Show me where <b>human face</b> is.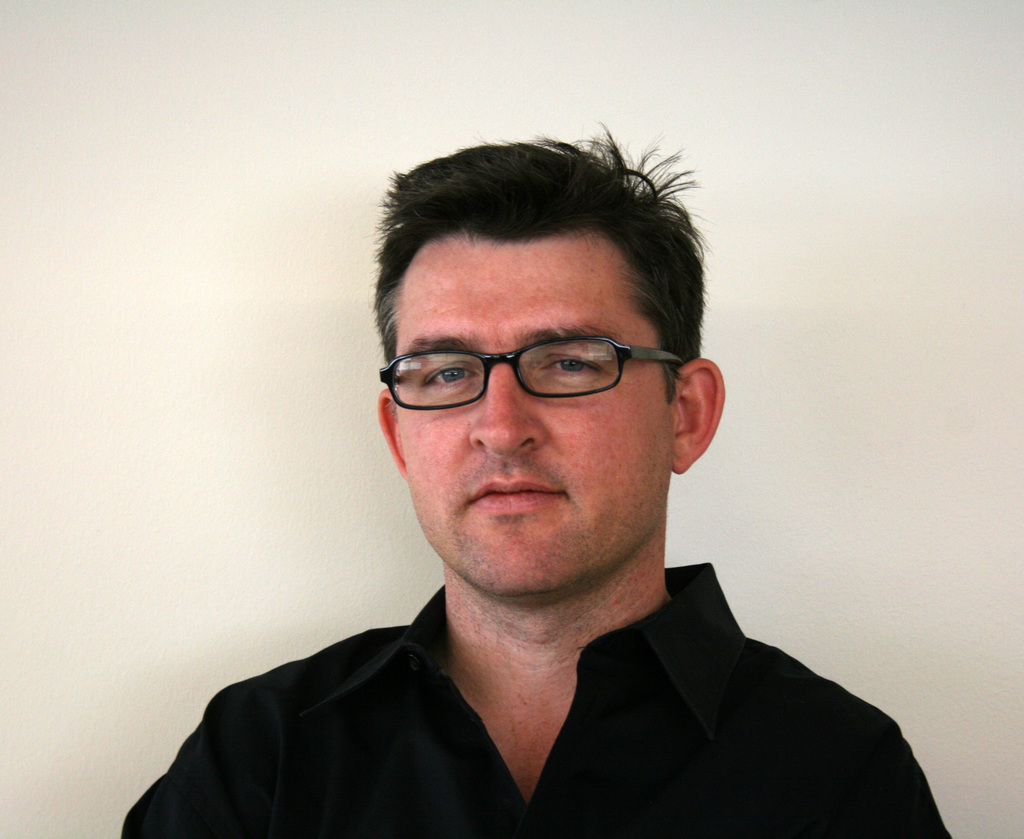
<b>human face</b> is at [x1=391, y1=231, x2=672, y2=596].
